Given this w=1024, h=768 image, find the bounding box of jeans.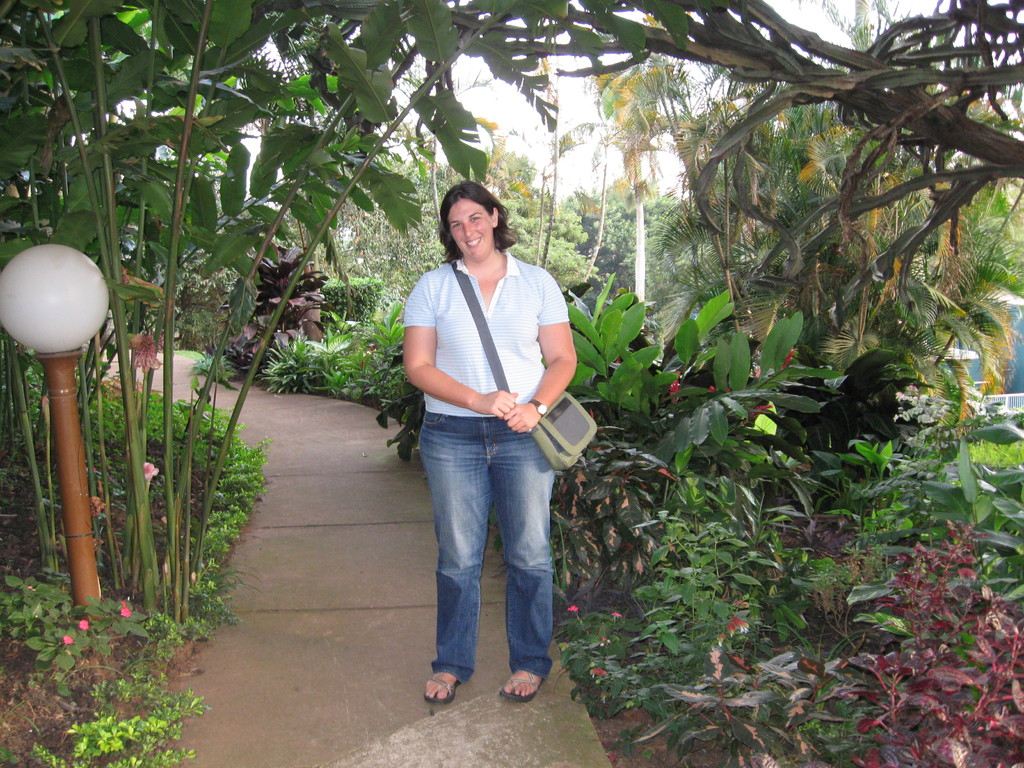
[left=415, top=415, right=563, bottom=714].
